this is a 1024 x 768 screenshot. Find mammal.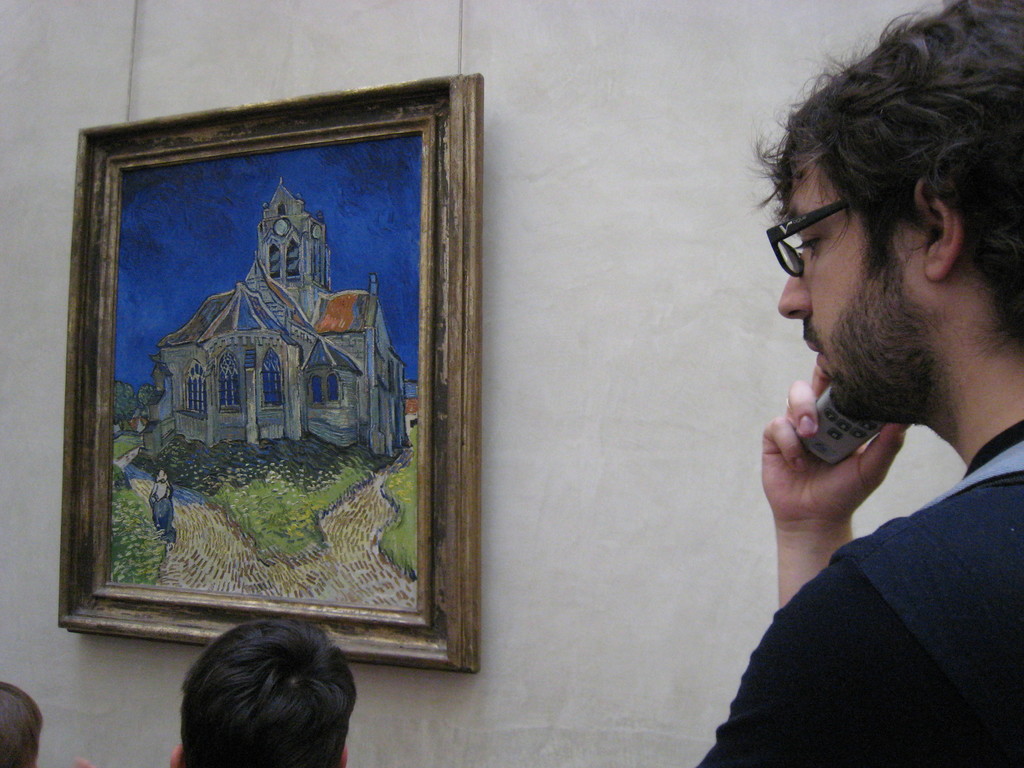
Bounding box: locate(717, 15, 1023, 720).
